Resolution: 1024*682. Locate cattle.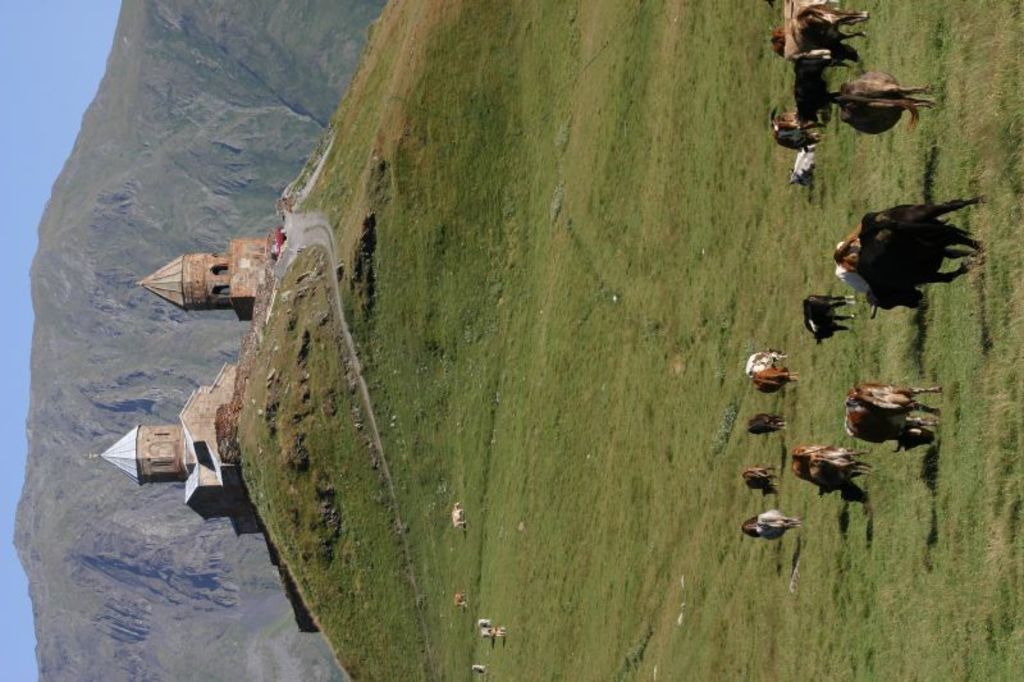
select_region(772, 105, 823, 151).
